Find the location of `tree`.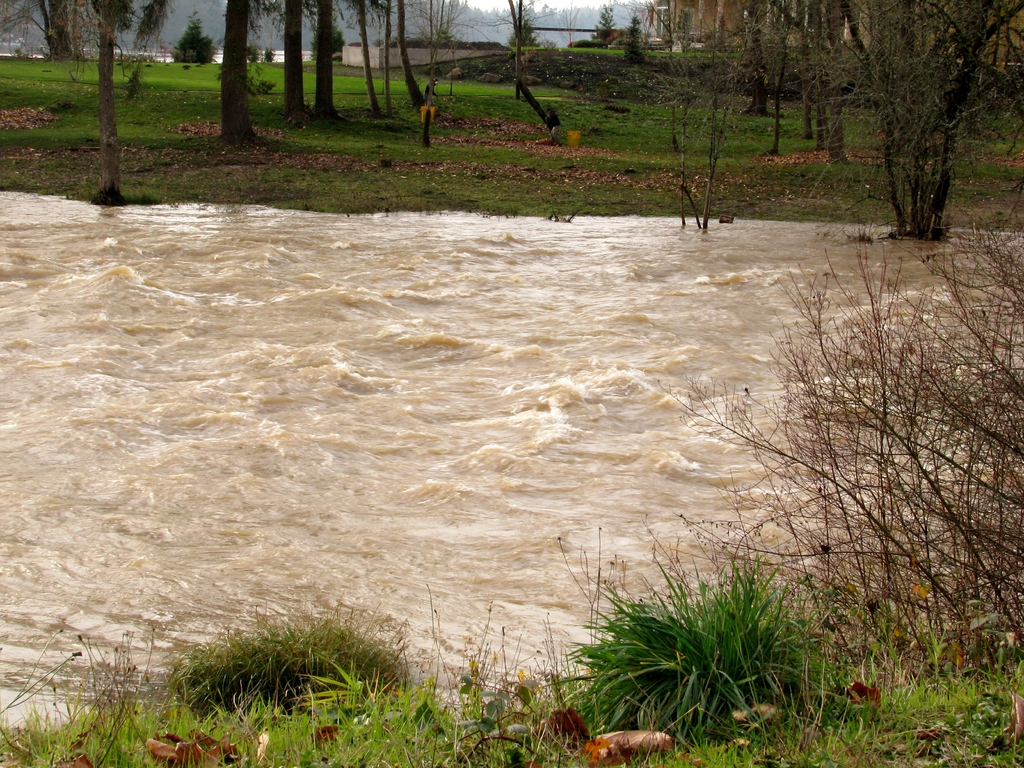
Location: x1=763, y1=0, x2=877, y2=166.
